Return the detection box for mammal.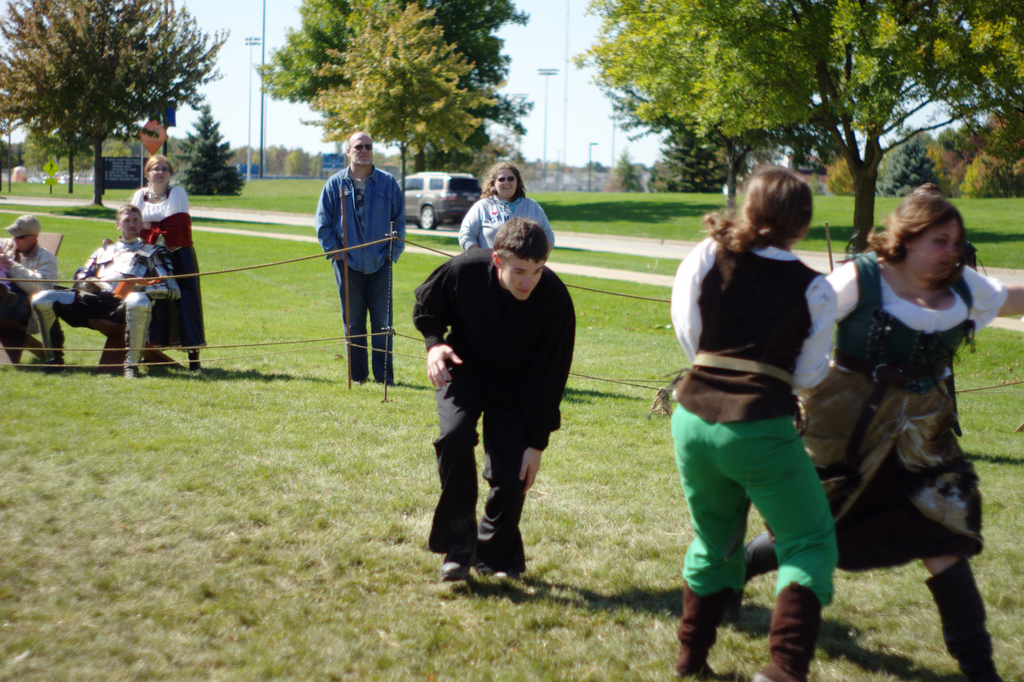
Rect(664, 159, 840, 681).
